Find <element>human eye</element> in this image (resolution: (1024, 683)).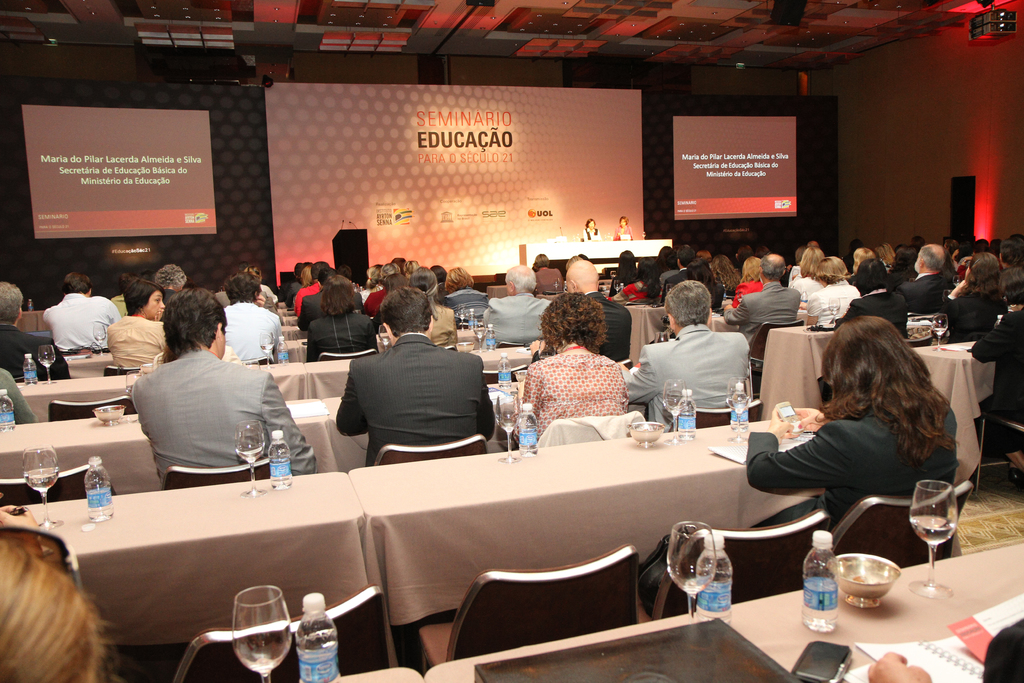
box=[154, 295, 163, 303].
